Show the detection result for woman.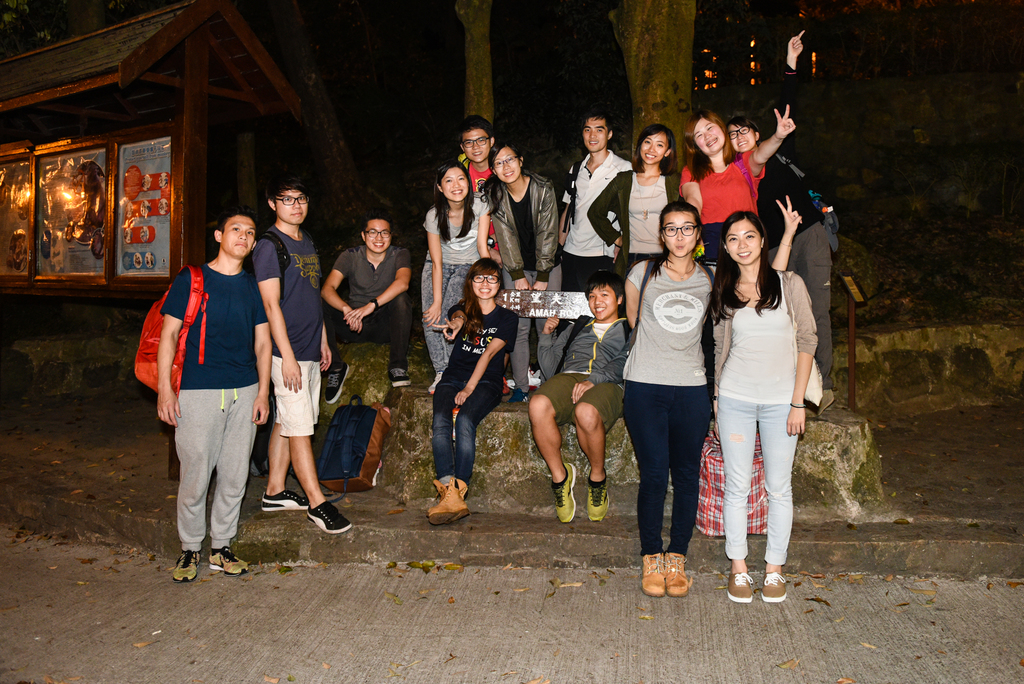
[x1=420, y1=275, x2=511, y2=516].
